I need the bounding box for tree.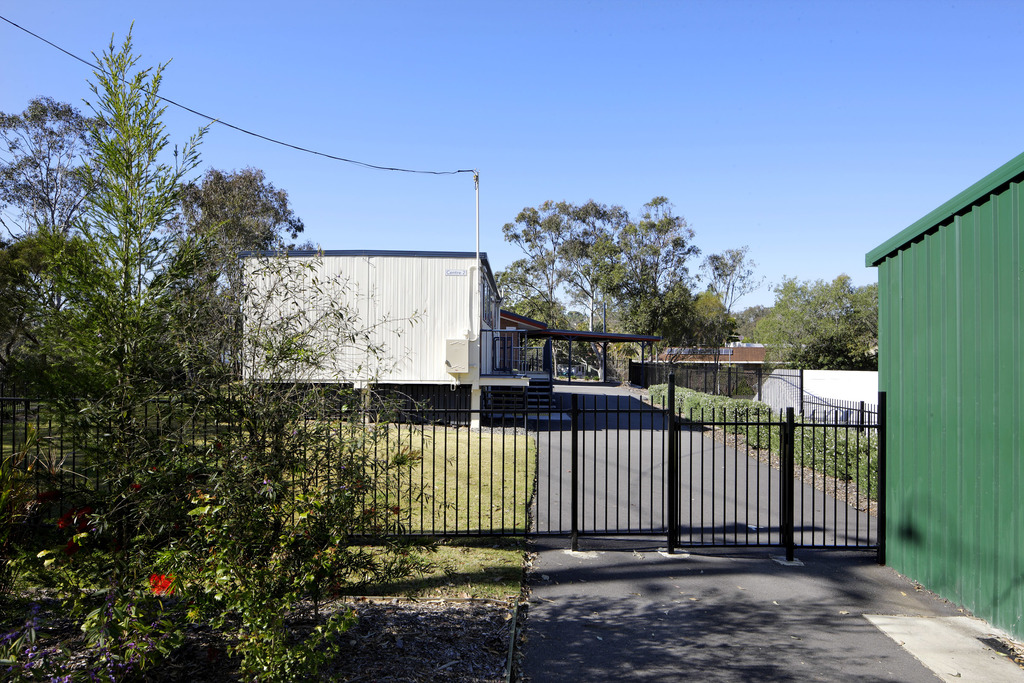
Here it is: 804 299 847 361.
